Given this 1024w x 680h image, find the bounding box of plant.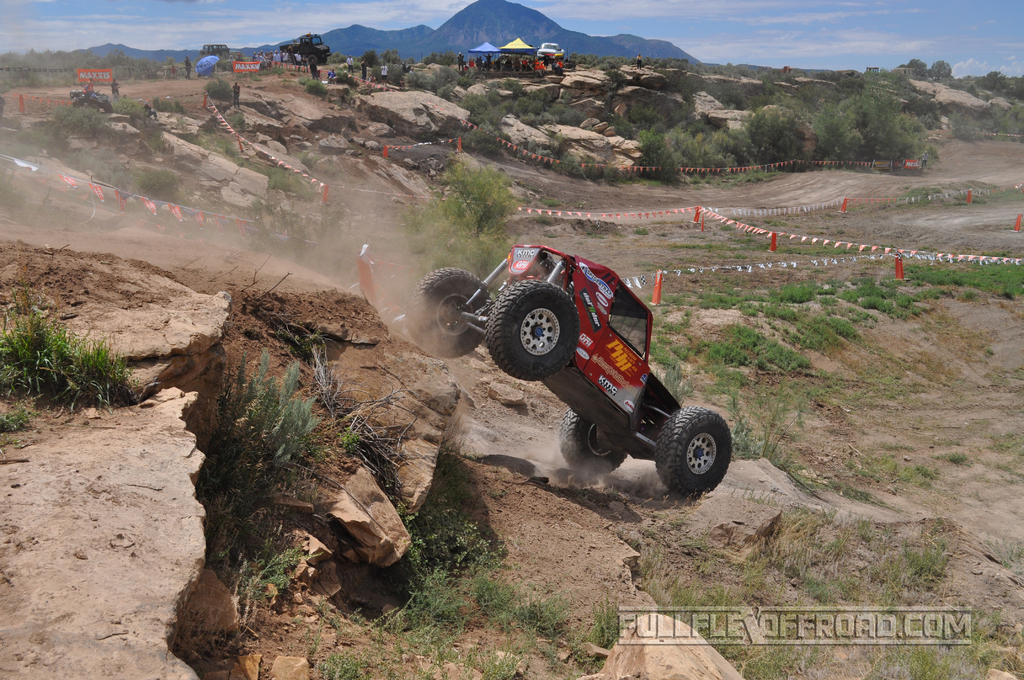
<region>403, 155, 518, 271</region>.
